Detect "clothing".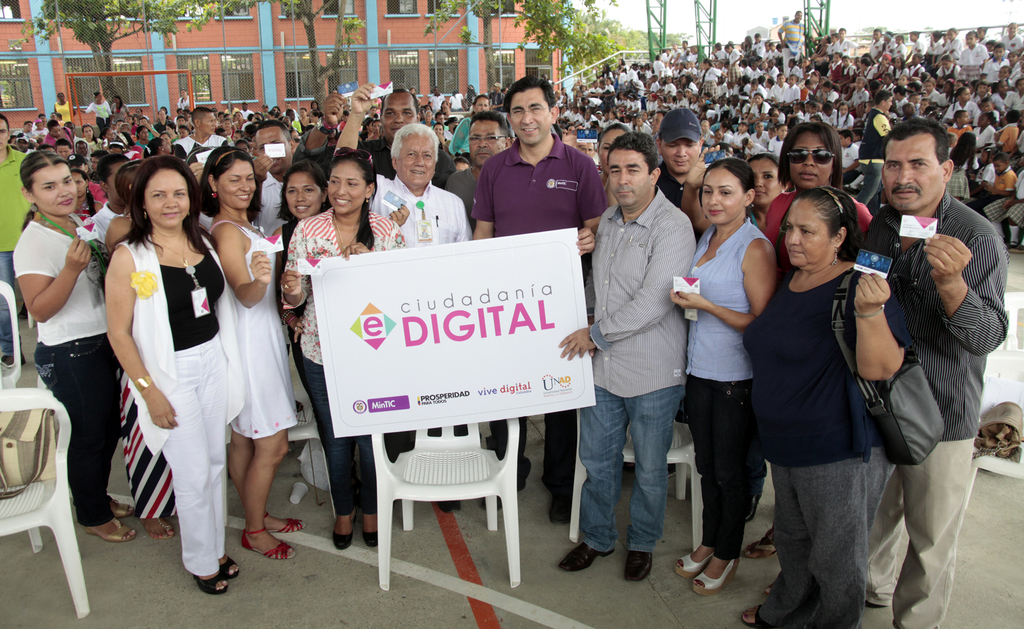
Detected at [281,107,302,123].
